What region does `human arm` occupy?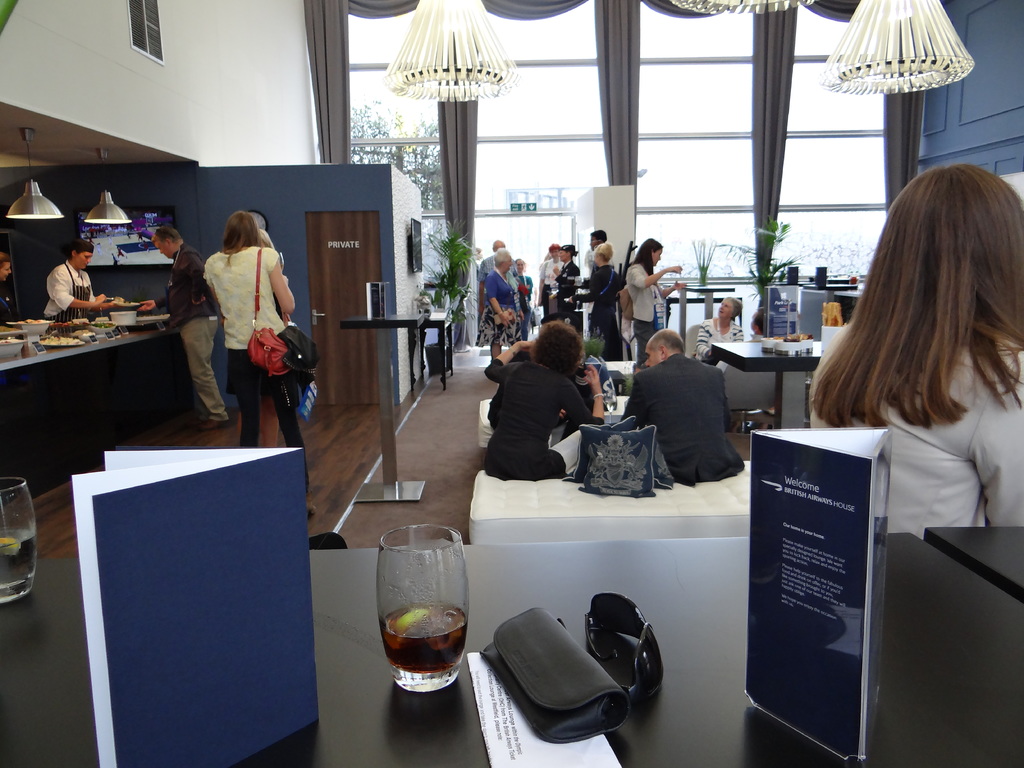
[488, 284, 514, 323].
